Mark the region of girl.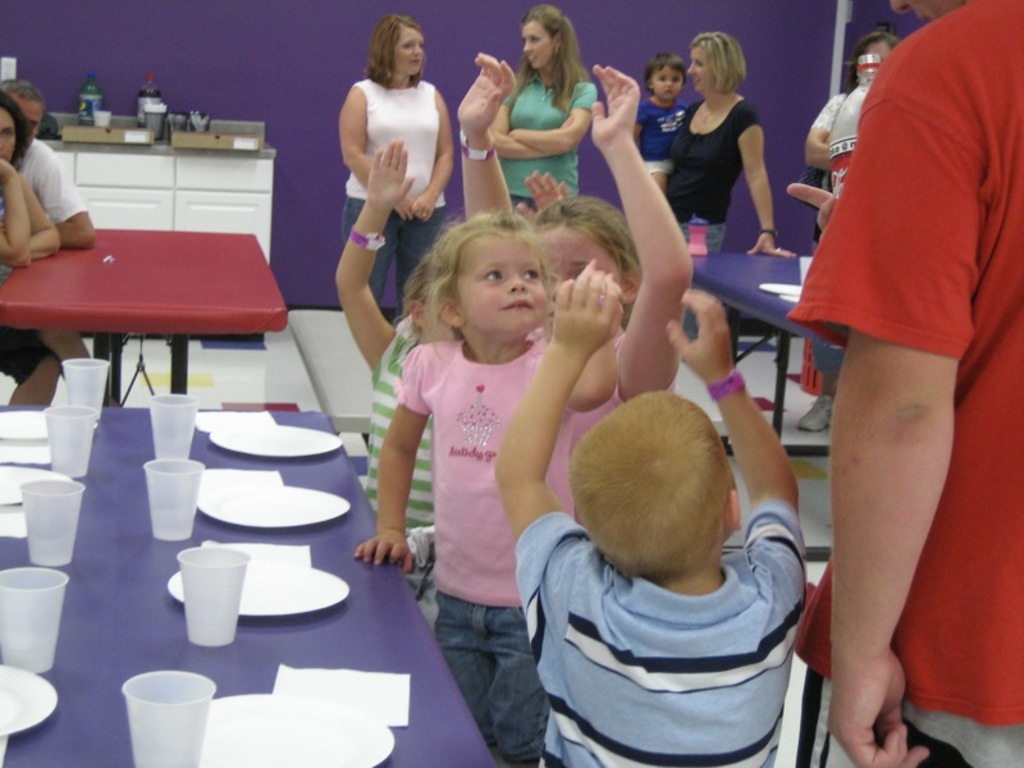
Region: (left=351, top=207, right=616, bottom=767).
